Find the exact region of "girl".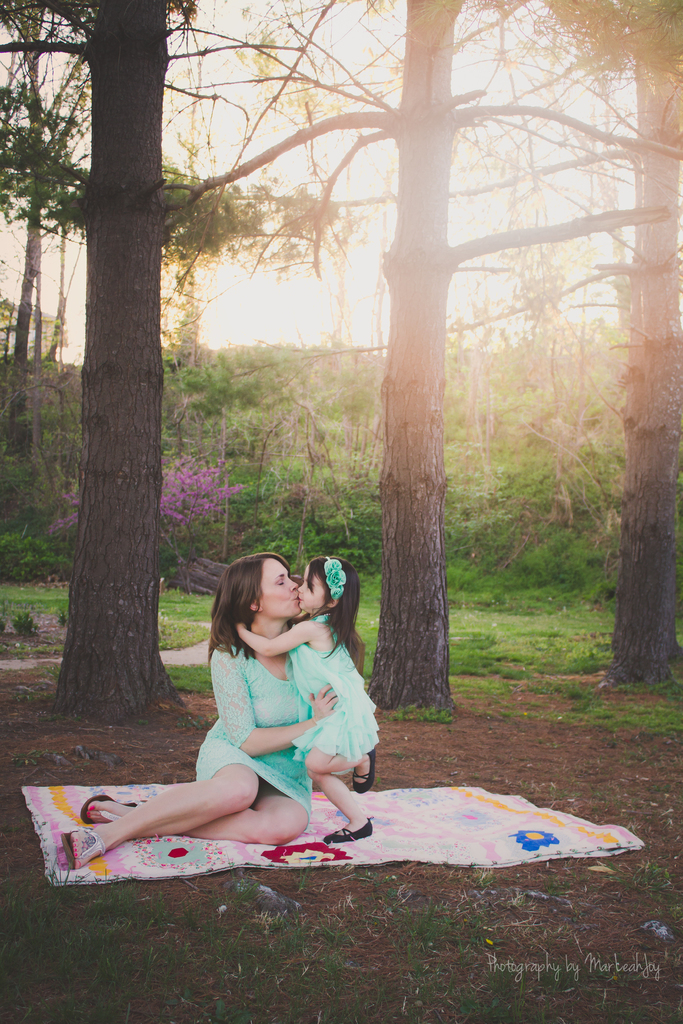
Exact region: bbox=[236, 554, 383, 840].
